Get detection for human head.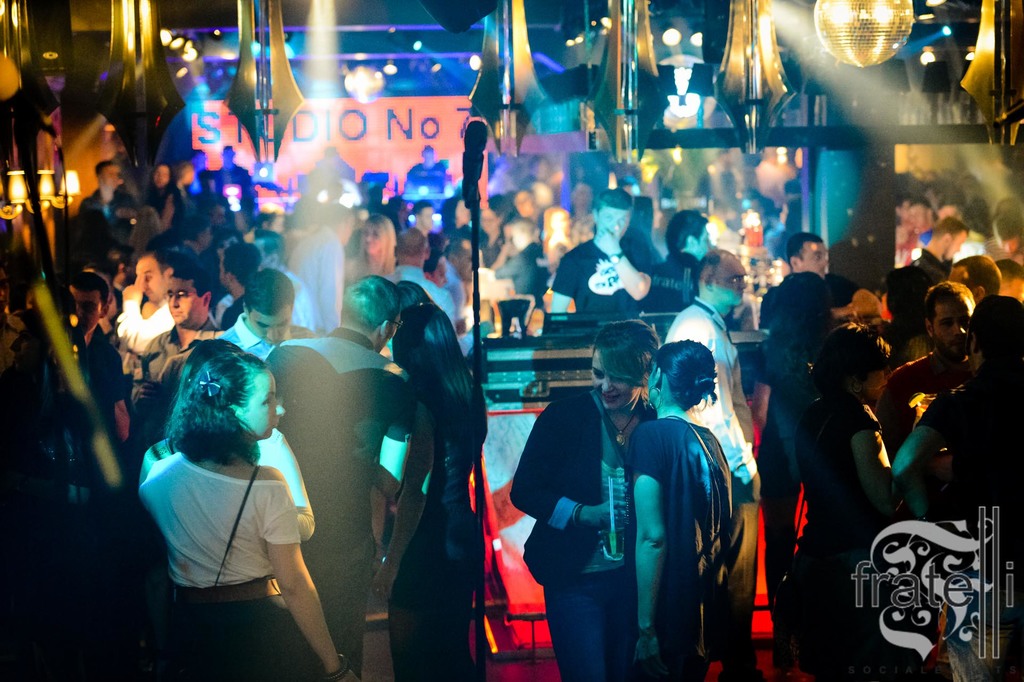
Detection: {"x1": 166, "y1": 269, "x2": 216, "y2": 324}.
